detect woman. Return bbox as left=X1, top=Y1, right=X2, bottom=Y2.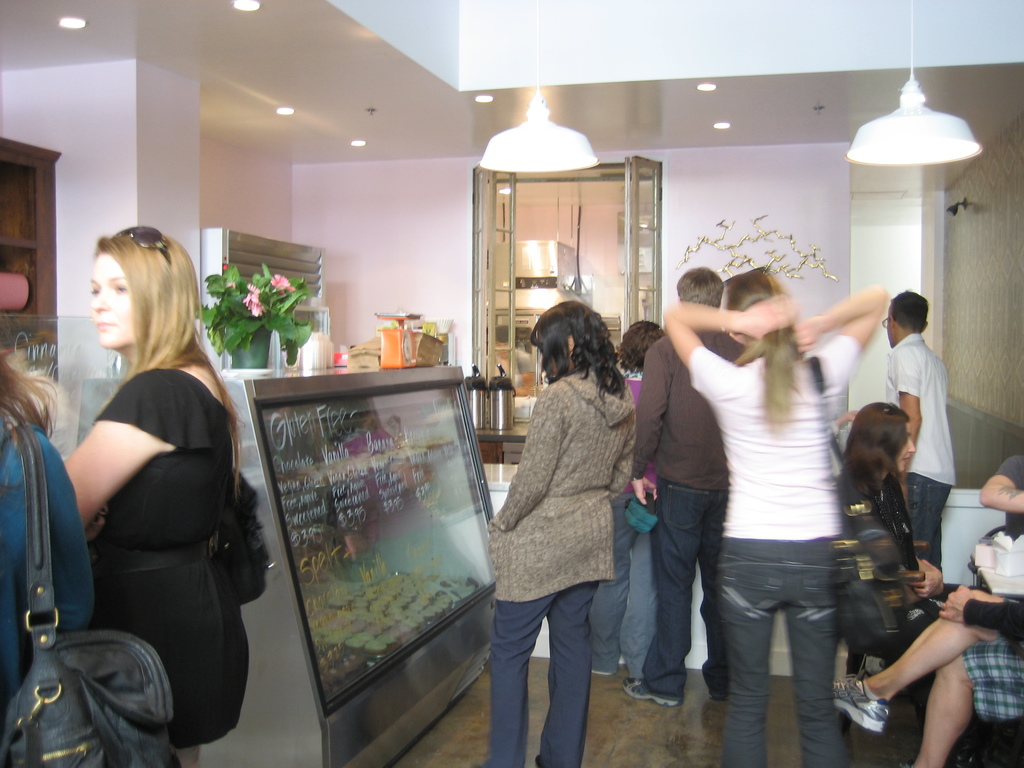
left=476, top=294, right=639, bottom=753.
